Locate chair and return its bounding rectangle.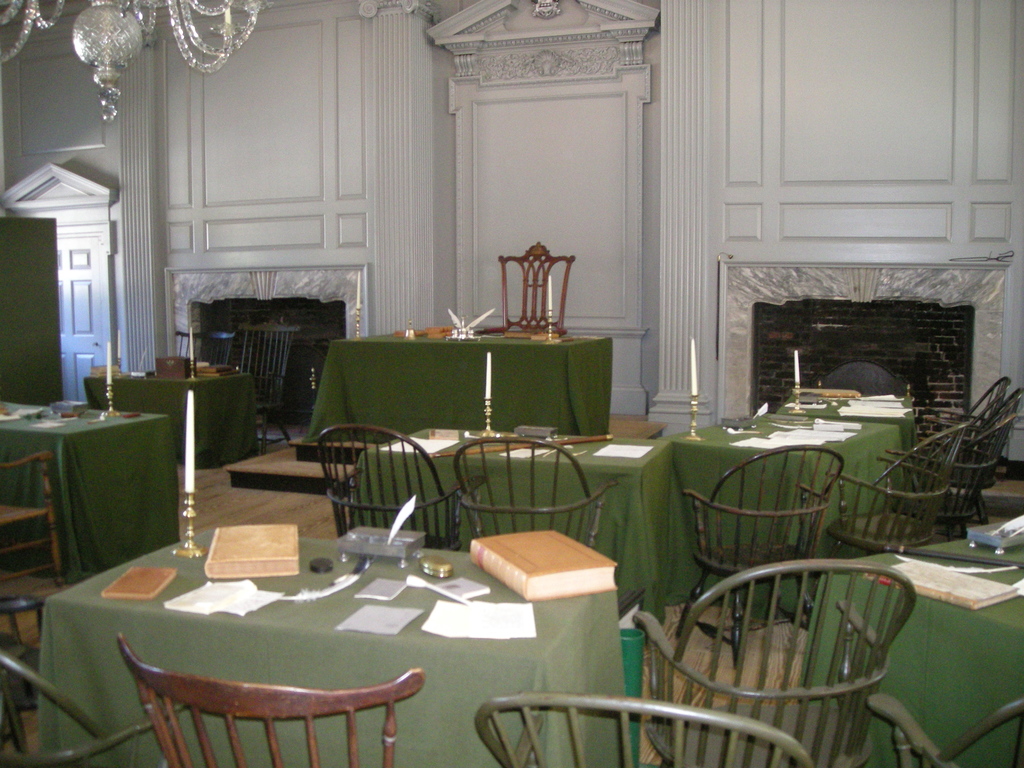
locate(452, 435, 624, 553).
